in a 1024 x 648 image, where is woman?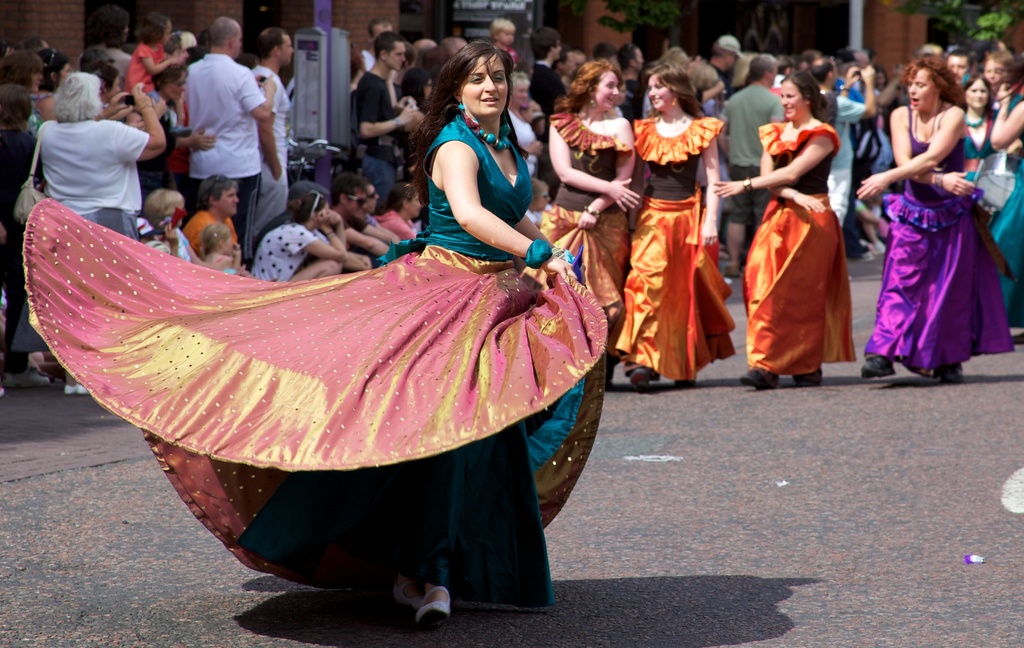
detection(138, 57, 212, 201).
